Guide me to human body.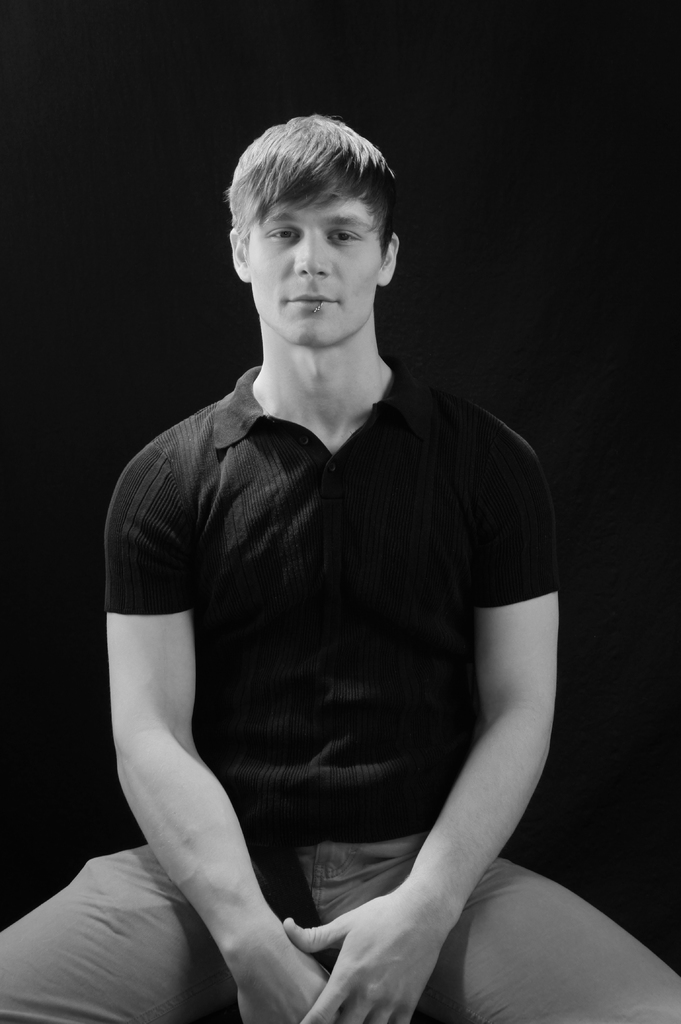
Guidance: (67,193,584,1023).
